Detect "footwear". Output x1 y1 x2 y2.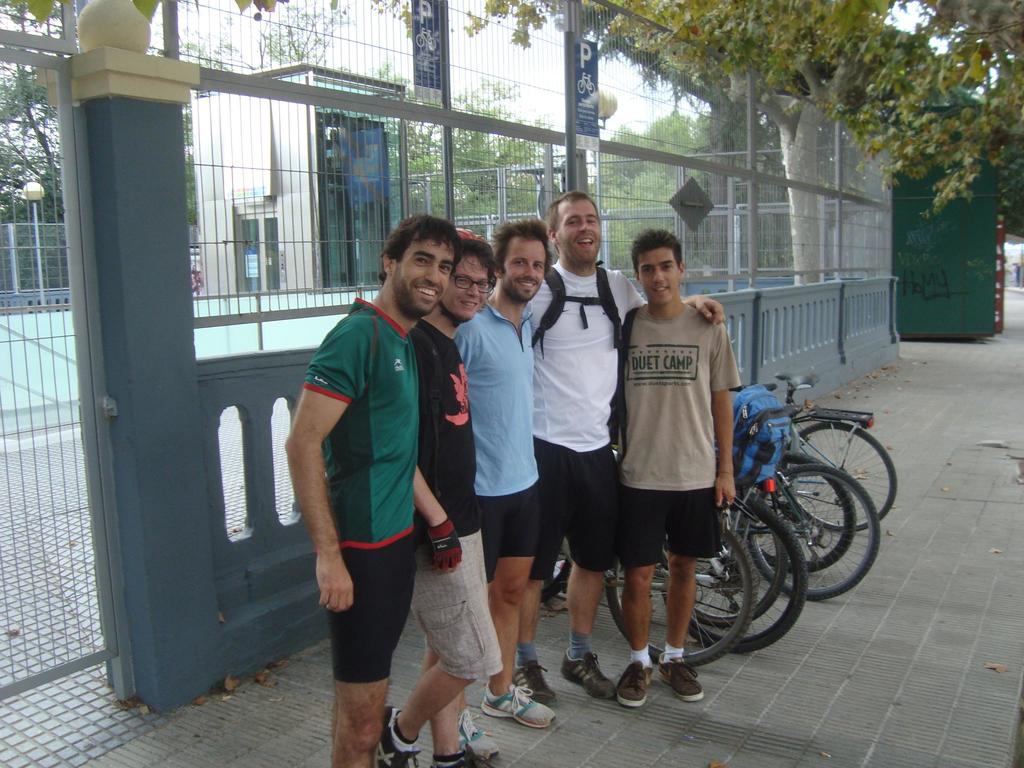
655 648 705 702.
